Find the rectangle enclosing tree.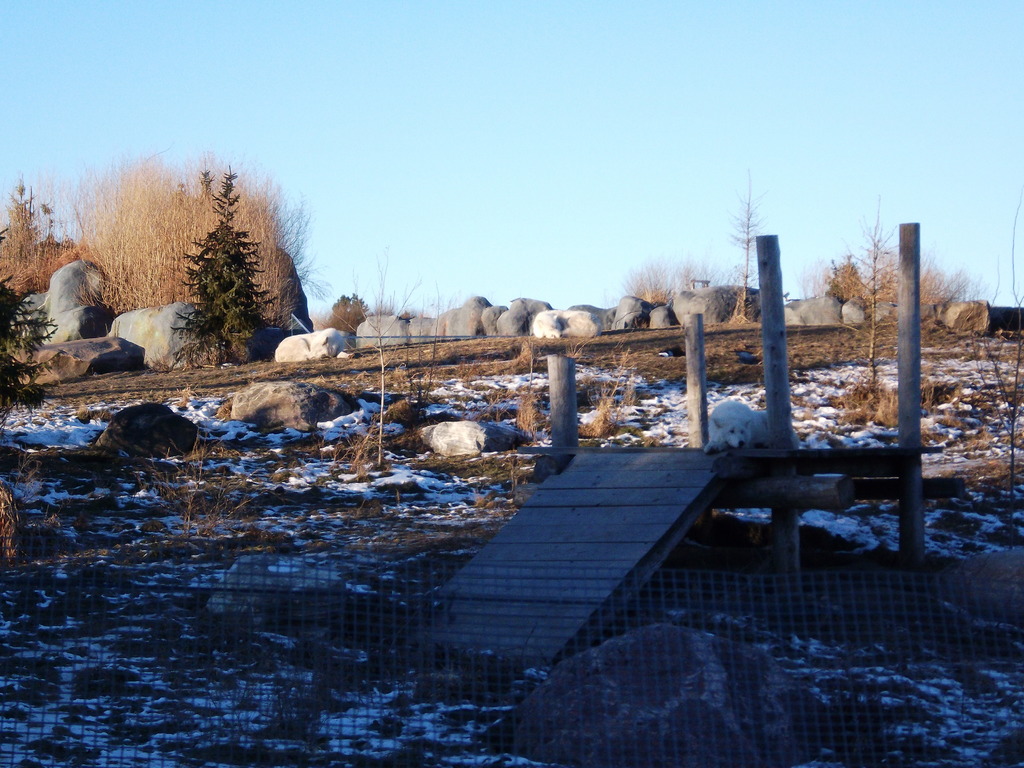
[0,227,66,430].
